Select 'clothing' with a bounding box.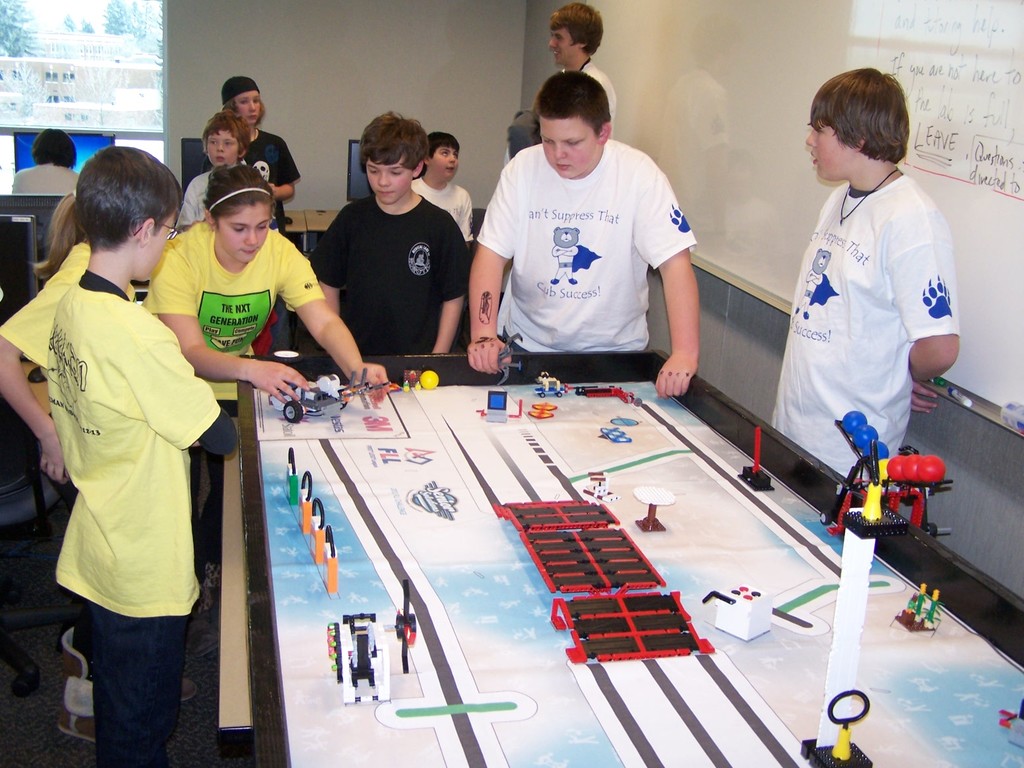
(left=304, top=193, right=512, bottom=368).
